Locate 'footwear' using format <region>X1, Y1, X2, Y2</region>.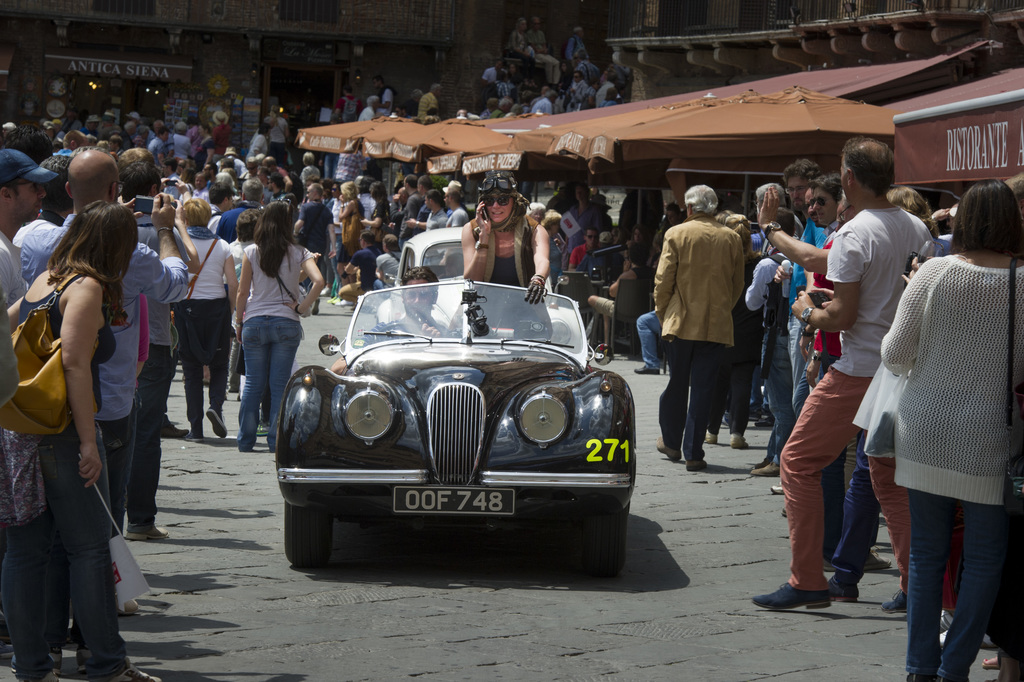
<region>707, 433, 721, 445</region>.
